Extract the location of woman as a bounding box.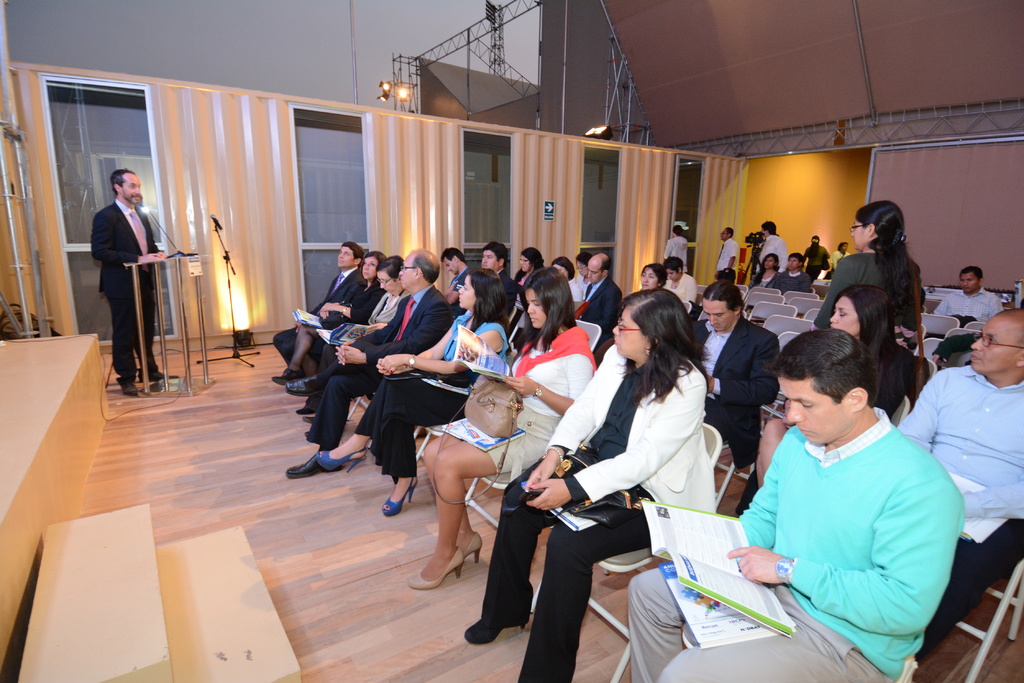
404/262/594/589.
